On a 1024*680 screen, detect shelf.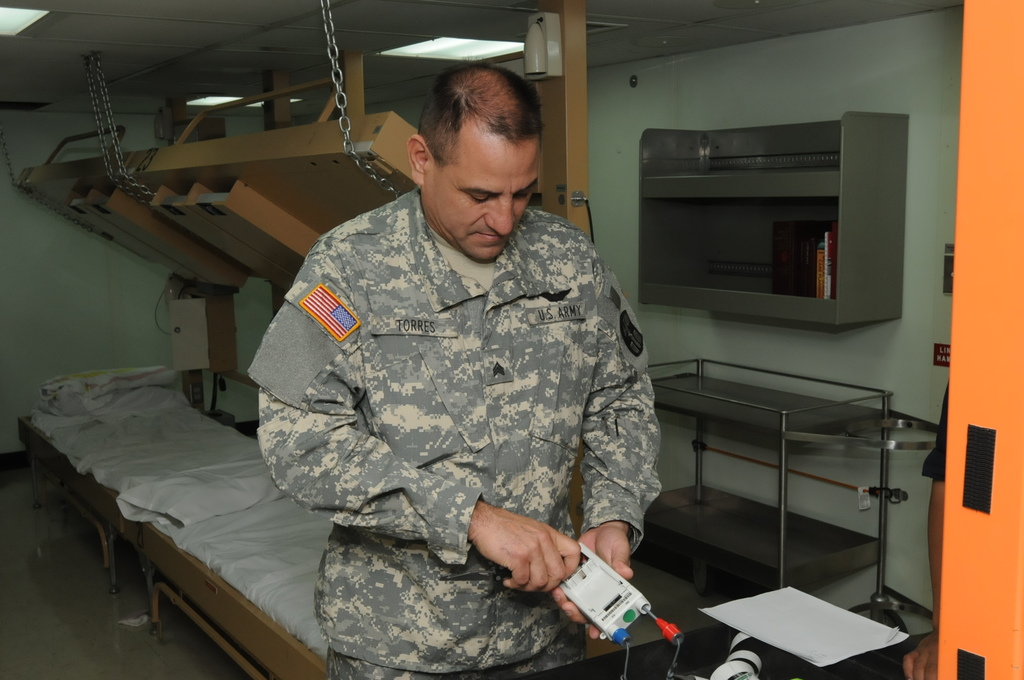
(left=635, top=108, right=906, bottom=329).
